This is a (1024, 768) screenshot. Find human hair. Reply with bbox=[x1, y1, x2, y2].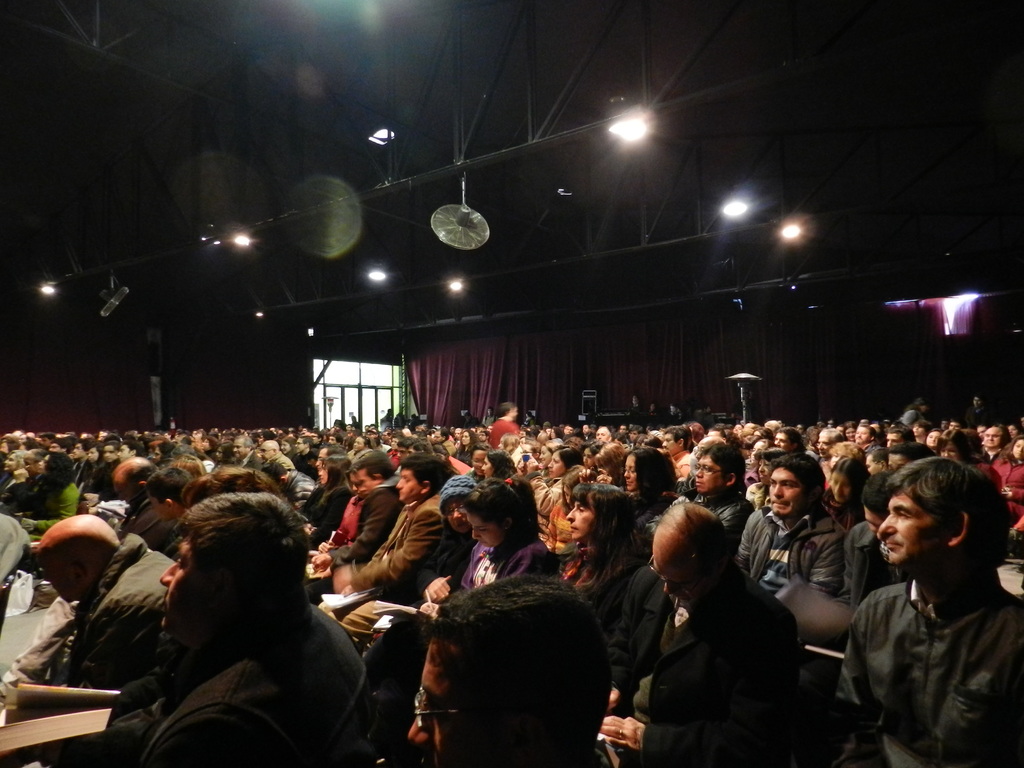
bbox=[883, 456, 1012, 573].
